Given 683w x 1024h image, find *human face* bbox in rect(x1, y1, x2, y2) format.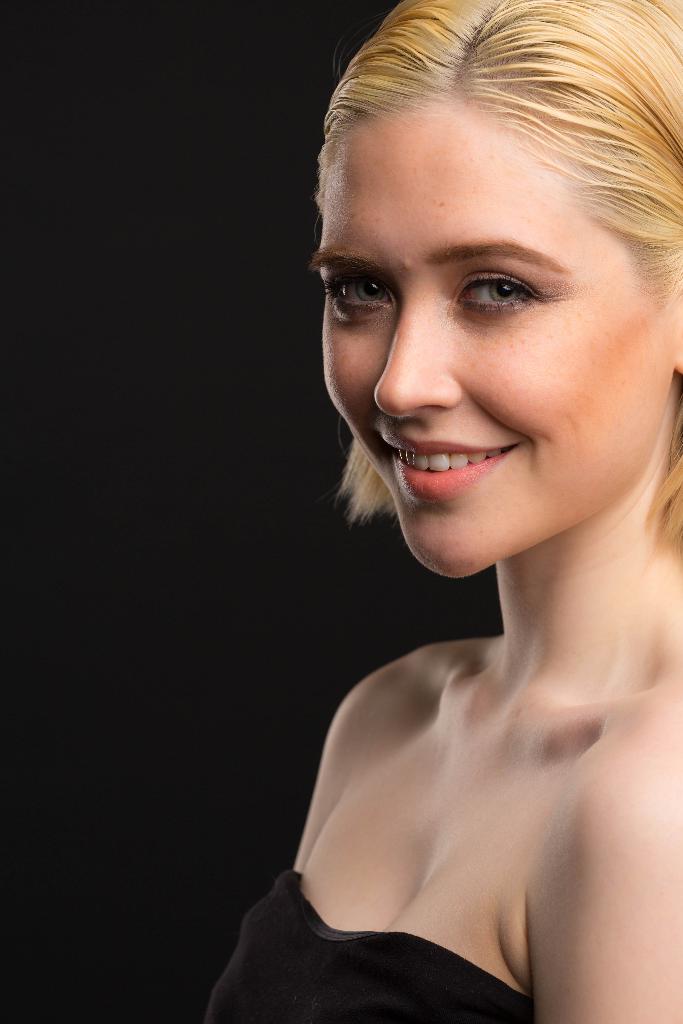
rect(313, 99, 676, 586).
